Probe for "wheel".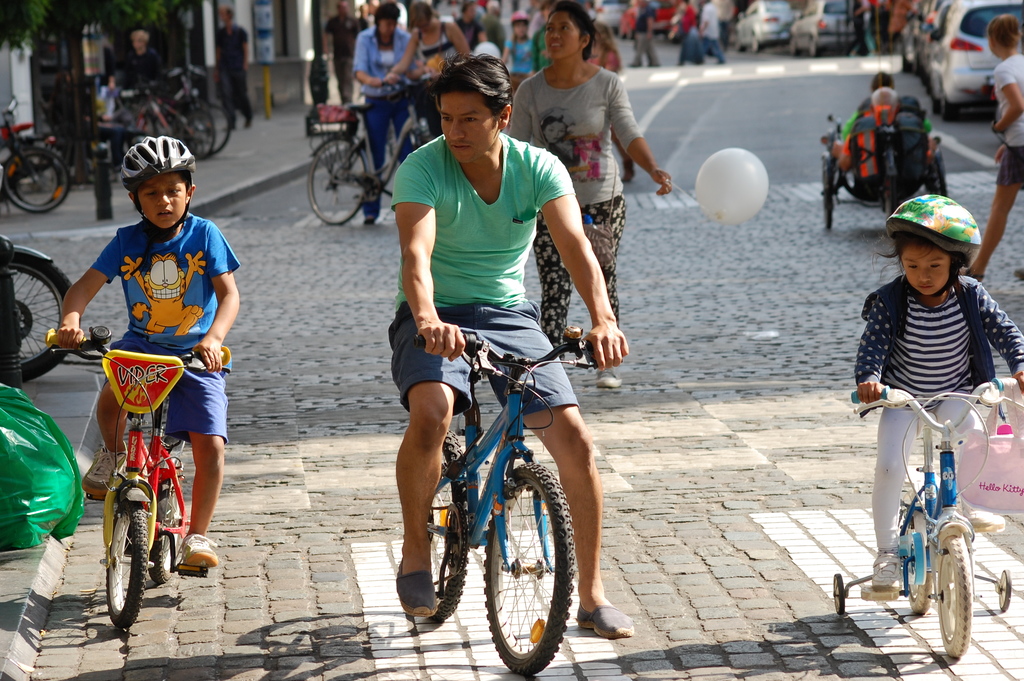
Probe result: [x1=148, y1=463, x2=182, y2=586].
